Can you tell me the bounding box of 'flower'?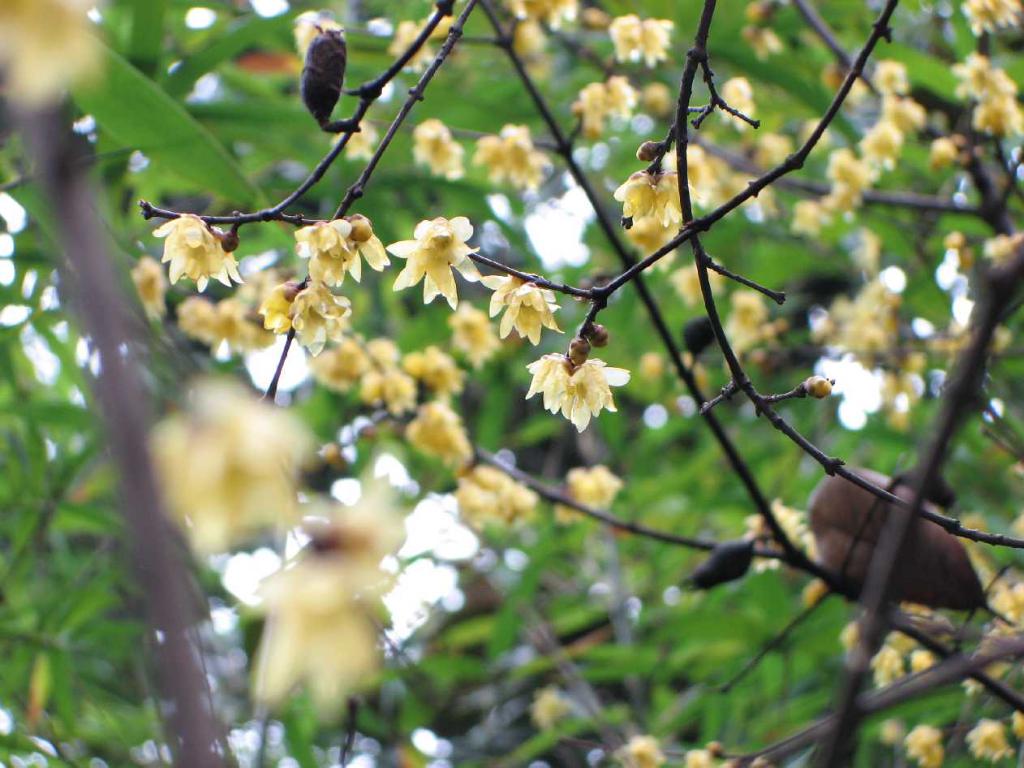
BBox(550, 464, 618, 520).
